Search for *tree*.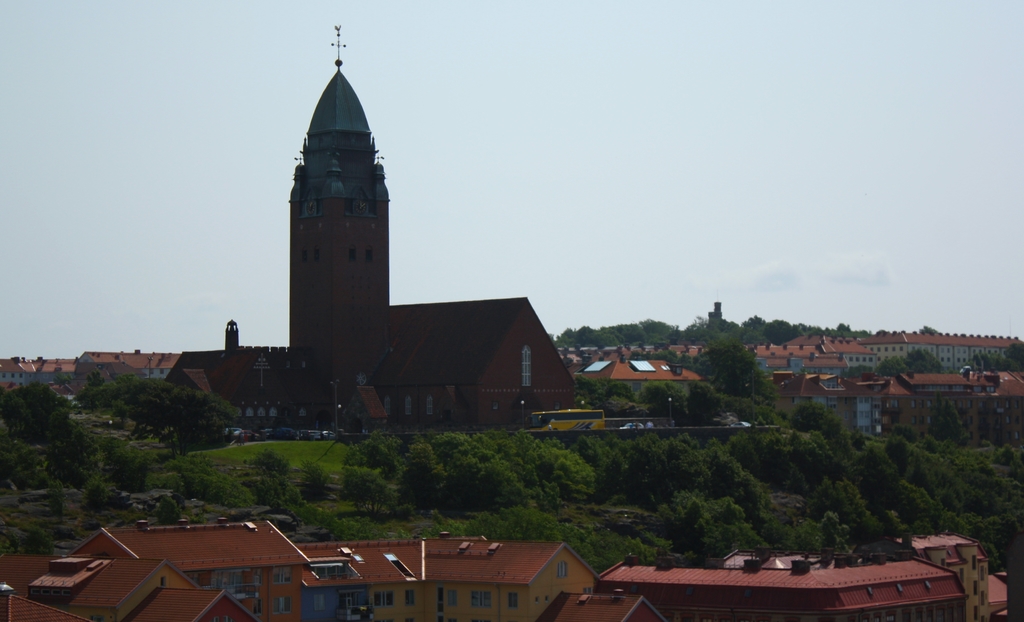
Found at crop(607, 382, 634, 408).
